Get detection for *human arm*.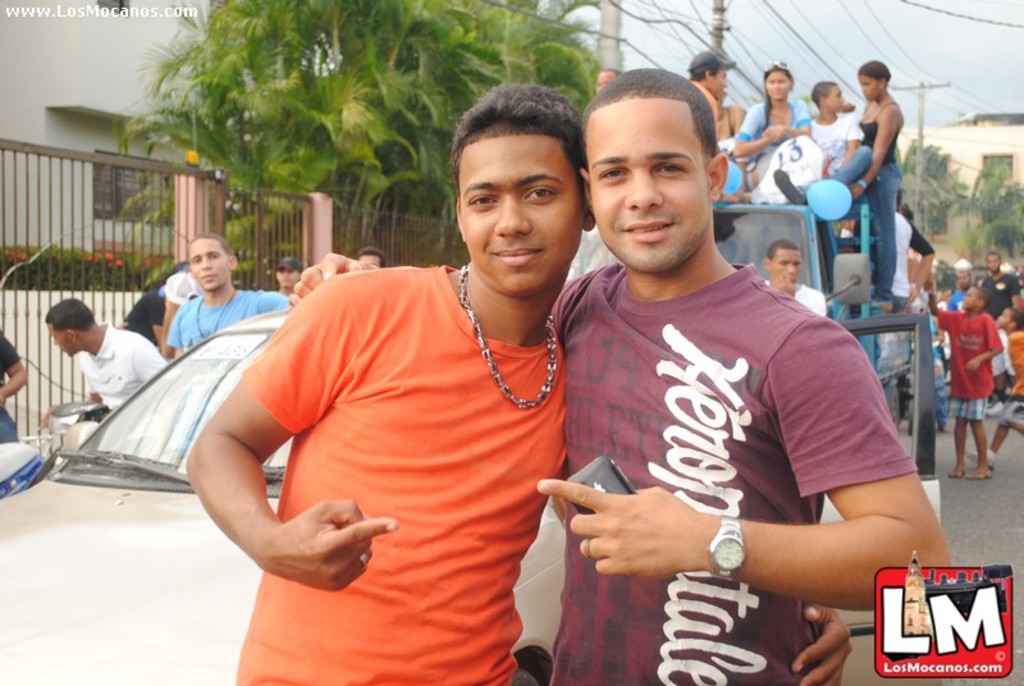
Detection: <box>289,252,381,305</box>.
